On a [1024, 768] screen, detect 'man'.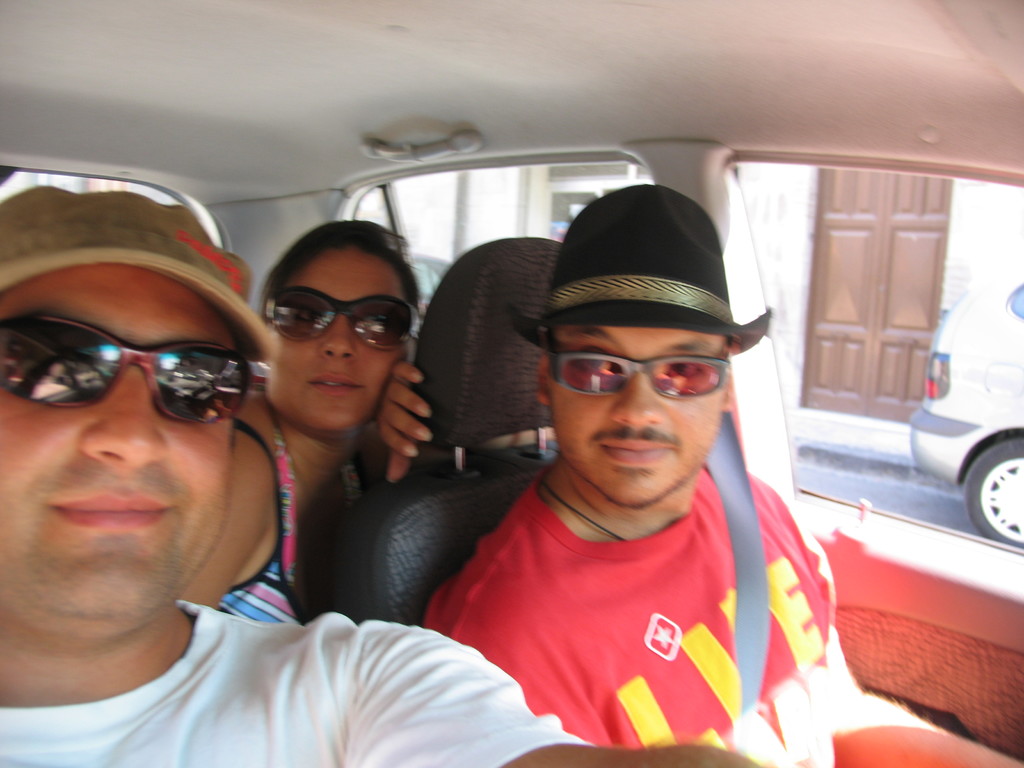
(419,185,1023,767).
